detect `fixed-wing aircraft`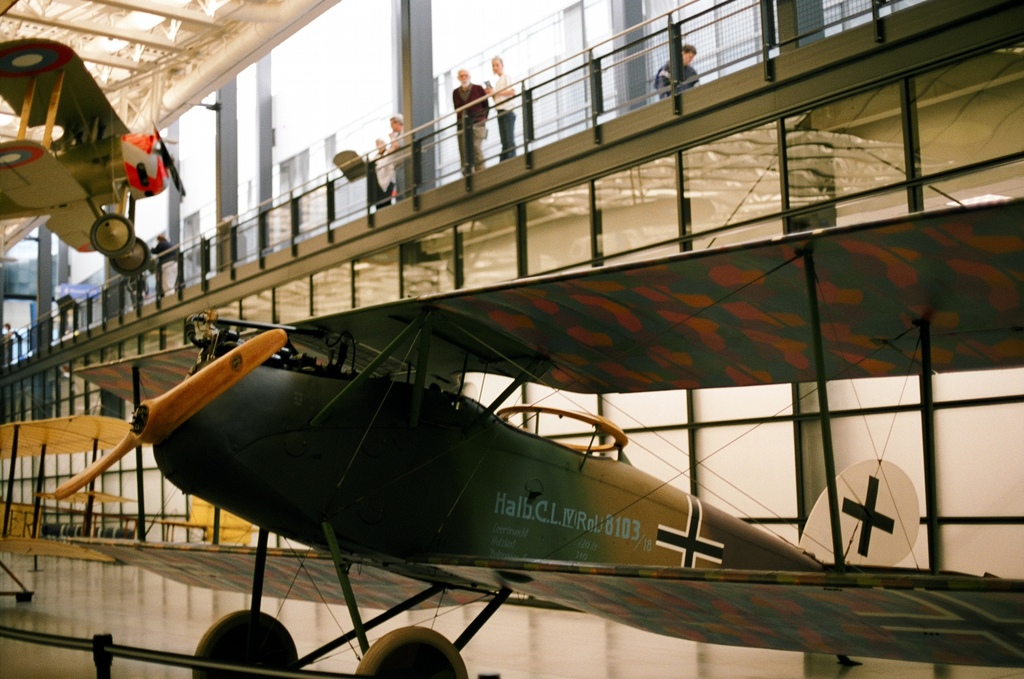
bbox=(0, 36, 186, 277)
